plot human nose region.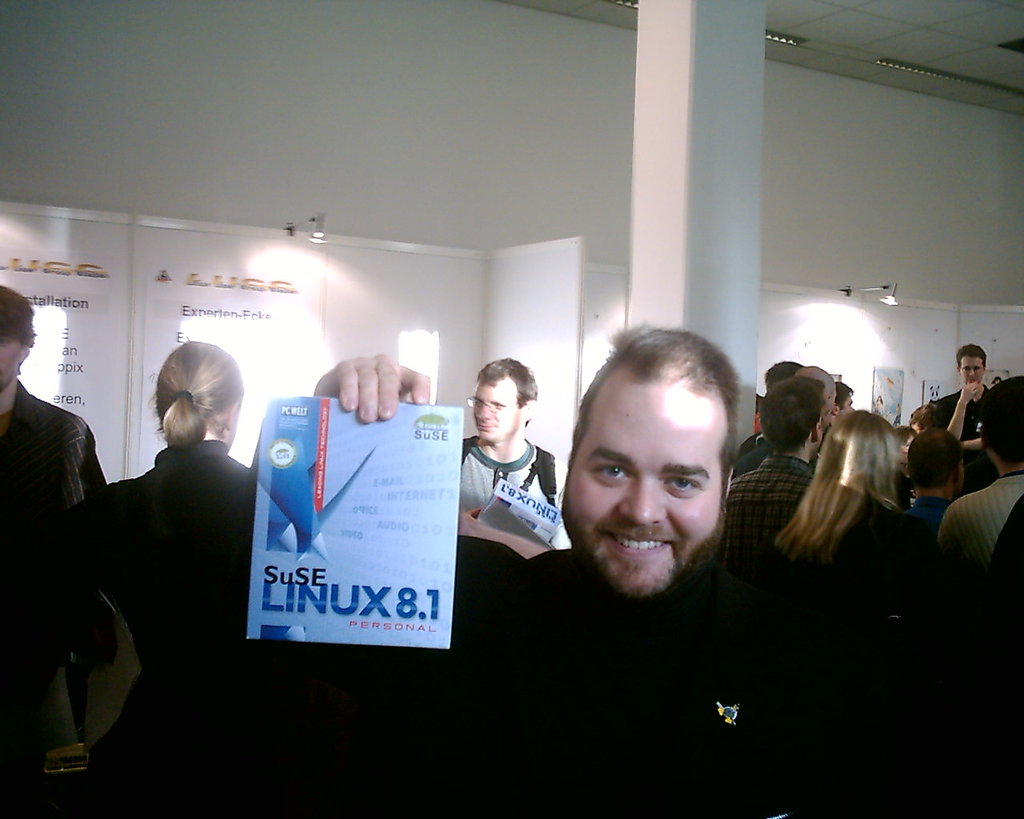
Plotted at 967,366,982,379.
